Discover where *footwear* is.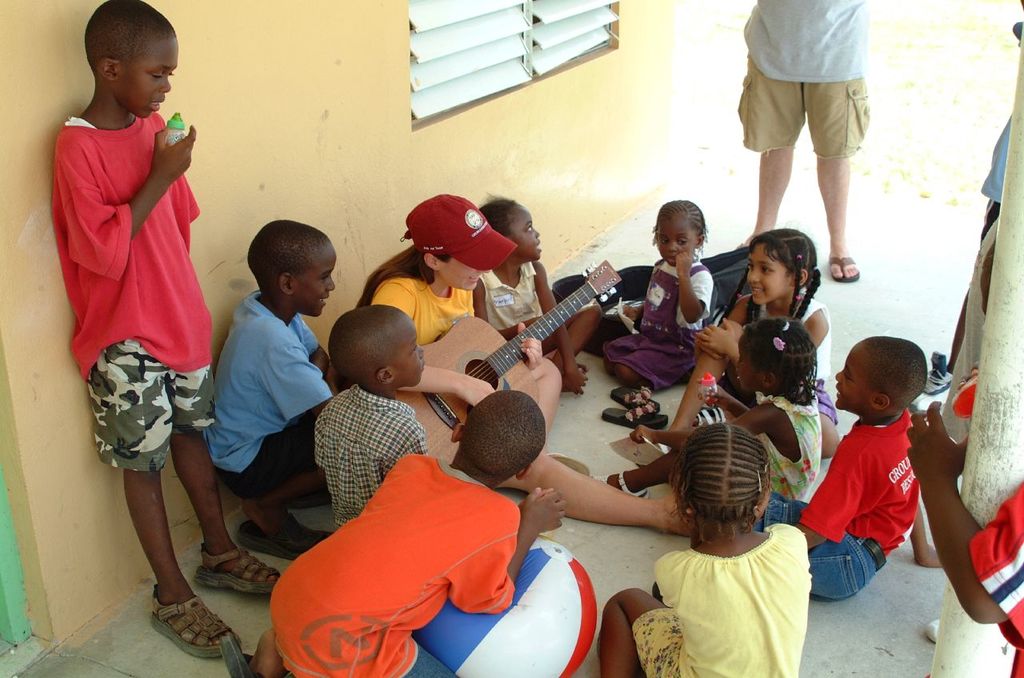
Discovered at locate(829, 254, 858, 280).
